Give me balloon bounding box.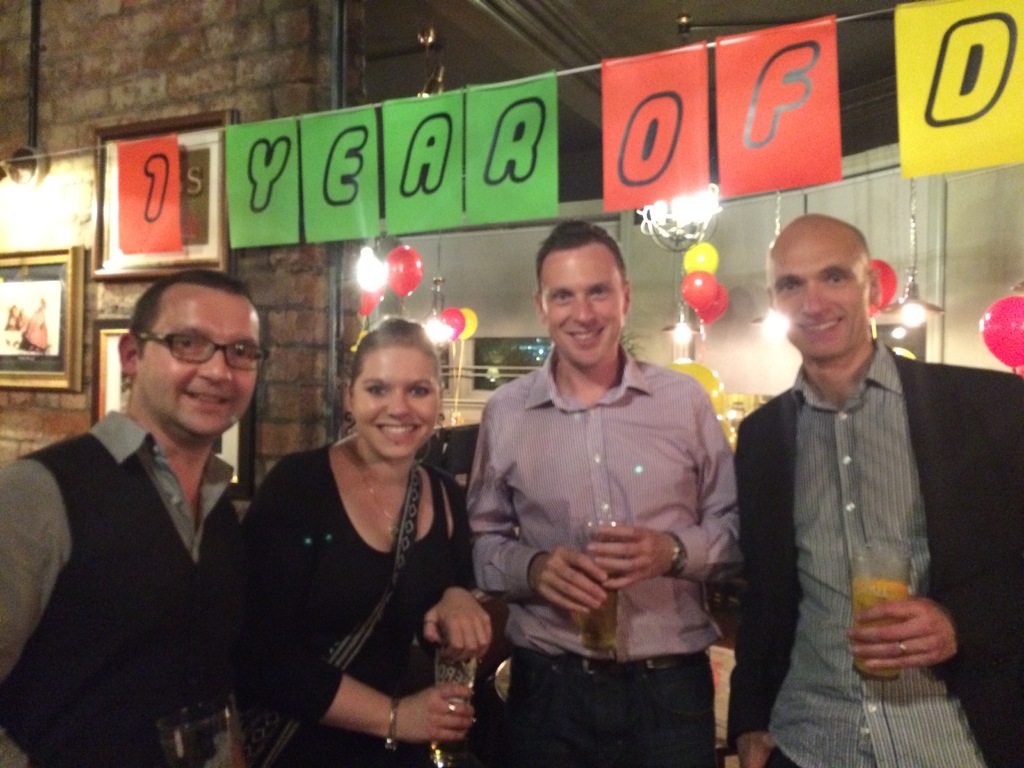
l=698, t=285, r=727, b=324.
